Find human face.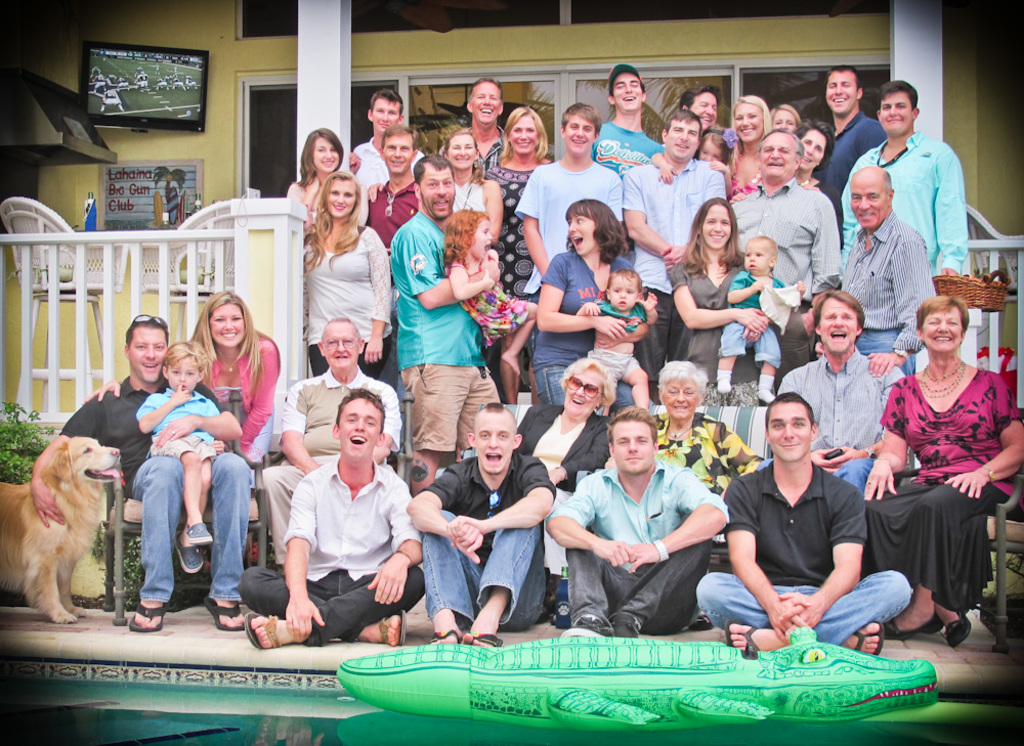
(x1=323, y1=322, x2=361, y2=371).
